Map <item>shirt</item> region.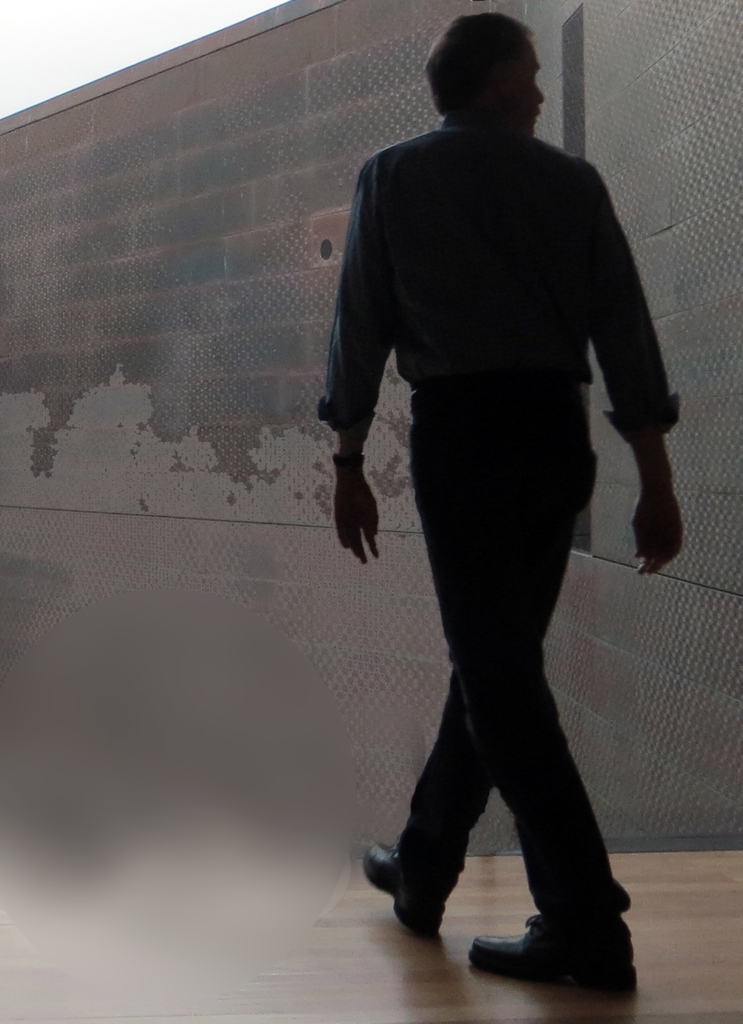
Mapped to crop(317, 109, 681, 445).
